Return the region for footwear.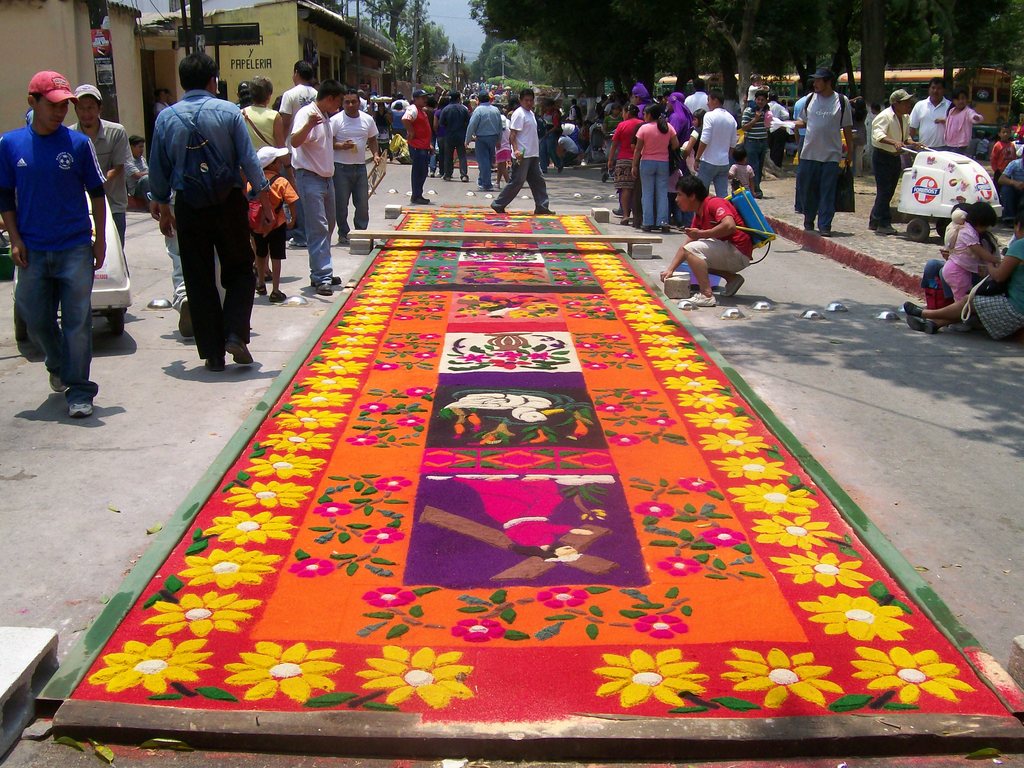
(left=639, top=226, right=650, bottom=232).
